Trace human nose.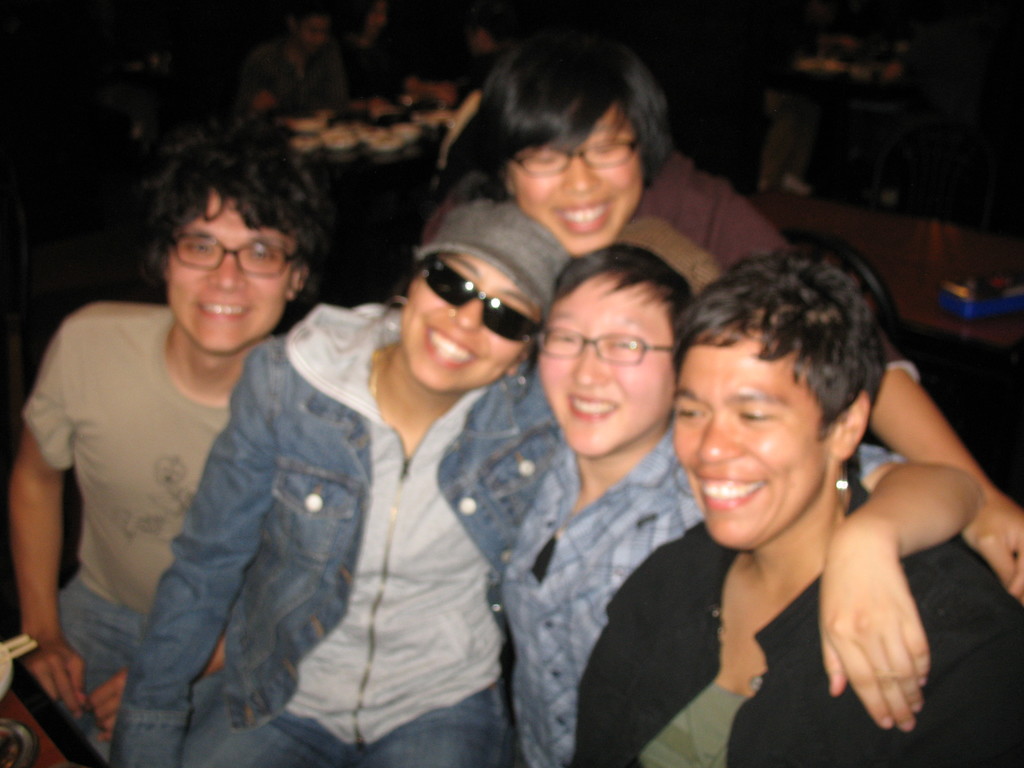
Traced to 571/352/613/383.
